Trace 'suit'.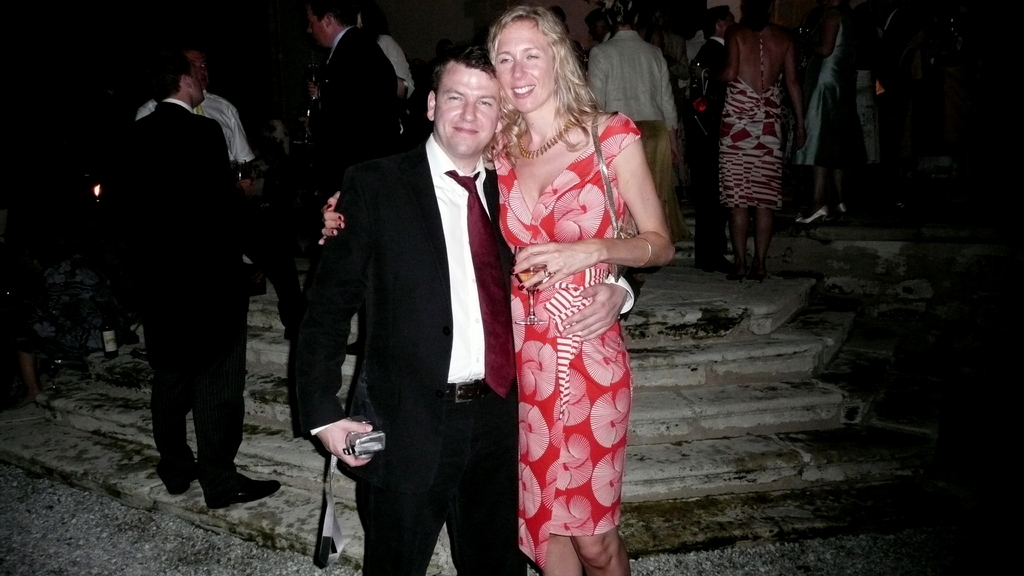
Traced to x1=683, y1=33, x2=723, y2=258.
